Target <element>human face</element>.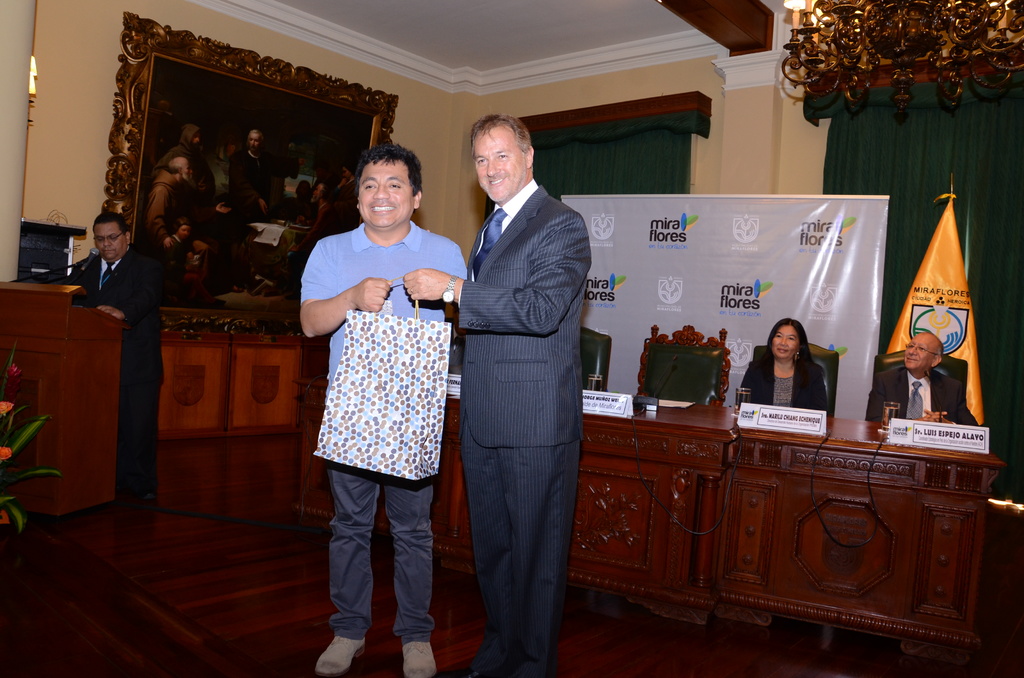
Target region: x1=474, y1=122, x2=524, y2=205.
